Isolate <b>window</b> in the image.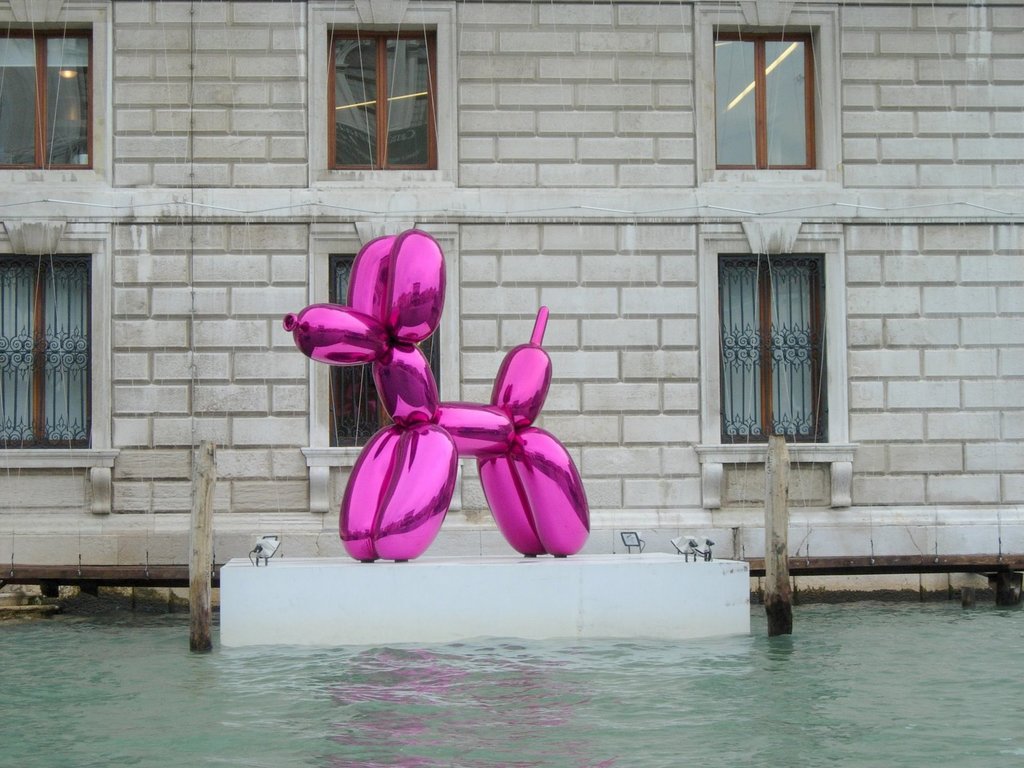
Isolated region: x1=719, y1=256, x2=823, y2=440.
